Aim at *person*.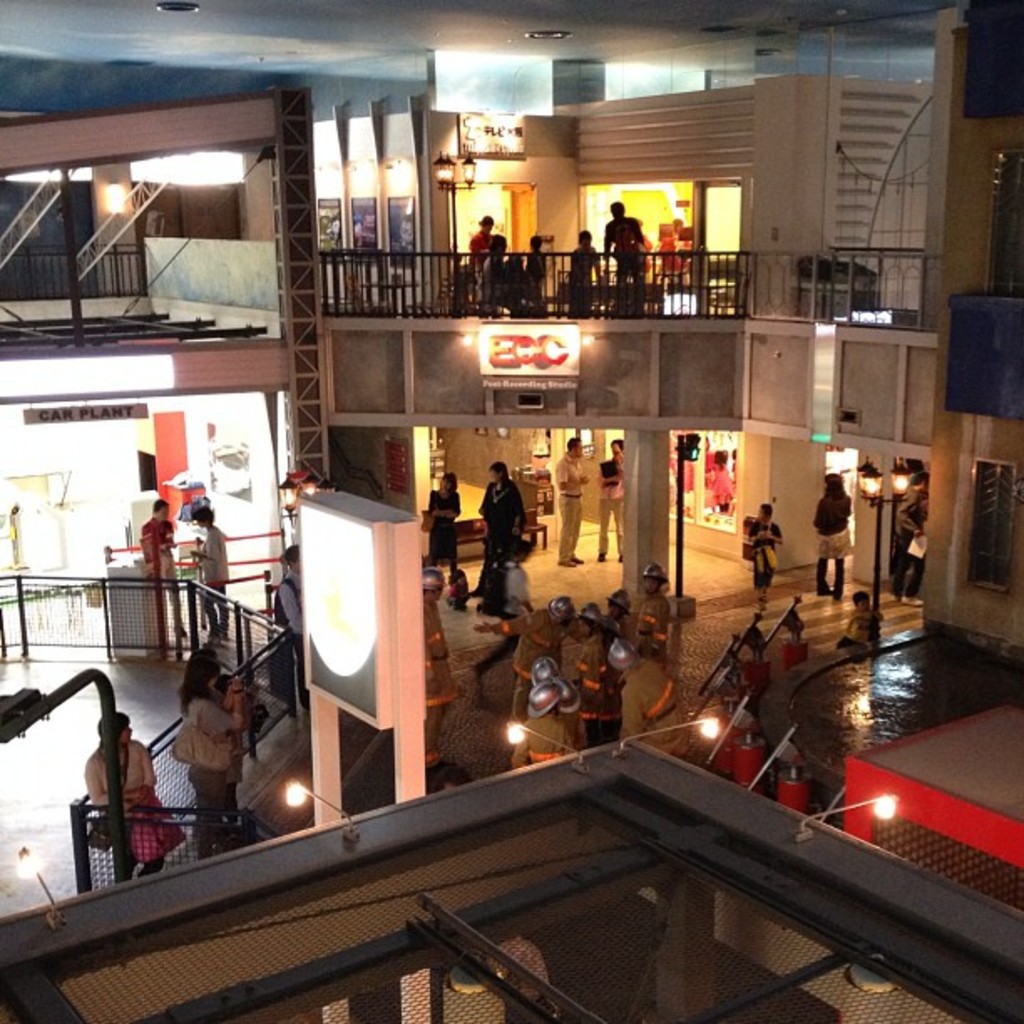
Aimed at 812,468,850,602.
